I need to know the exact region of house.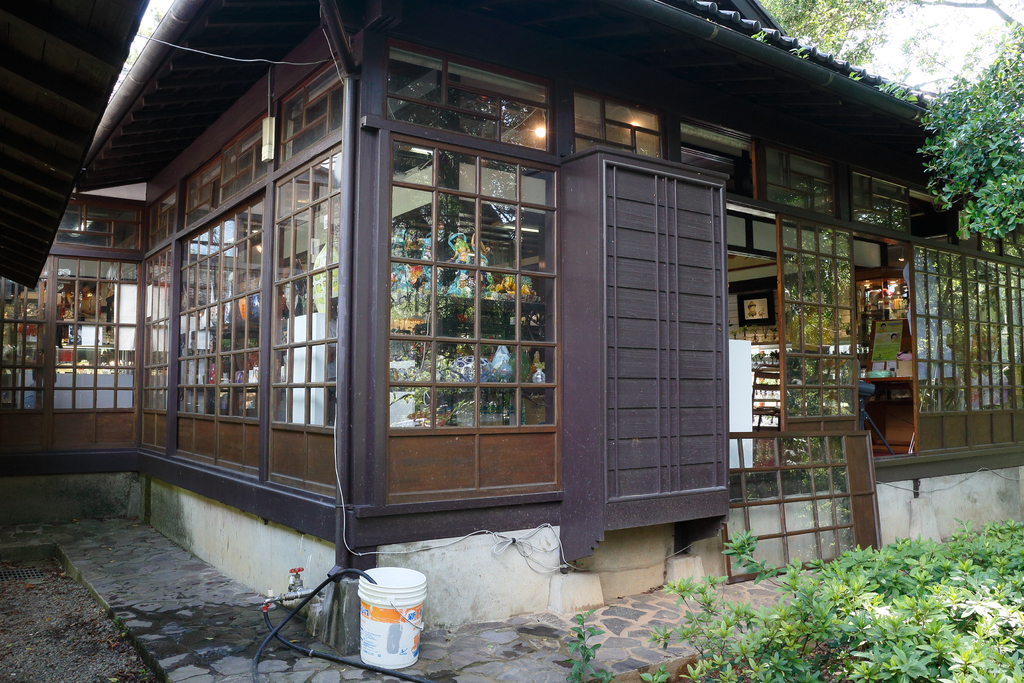
Region: {"left": 0, "top": 0, "right": 1023, "bottom": 648}.
